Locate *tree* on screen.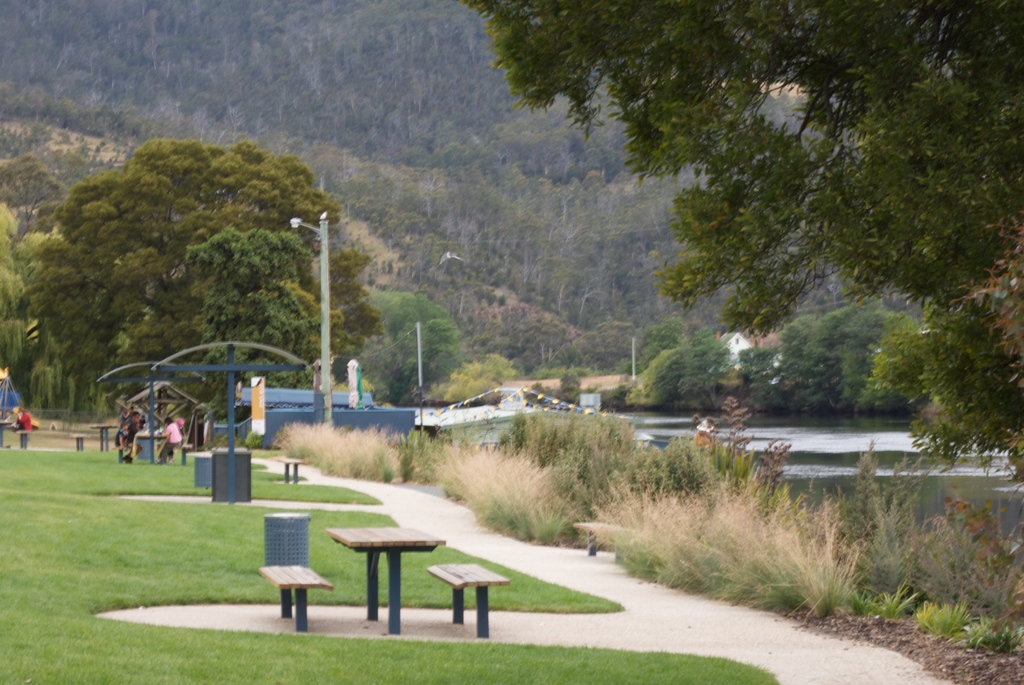
On screen at [left=742, top=349, right=775, bottom=404].
